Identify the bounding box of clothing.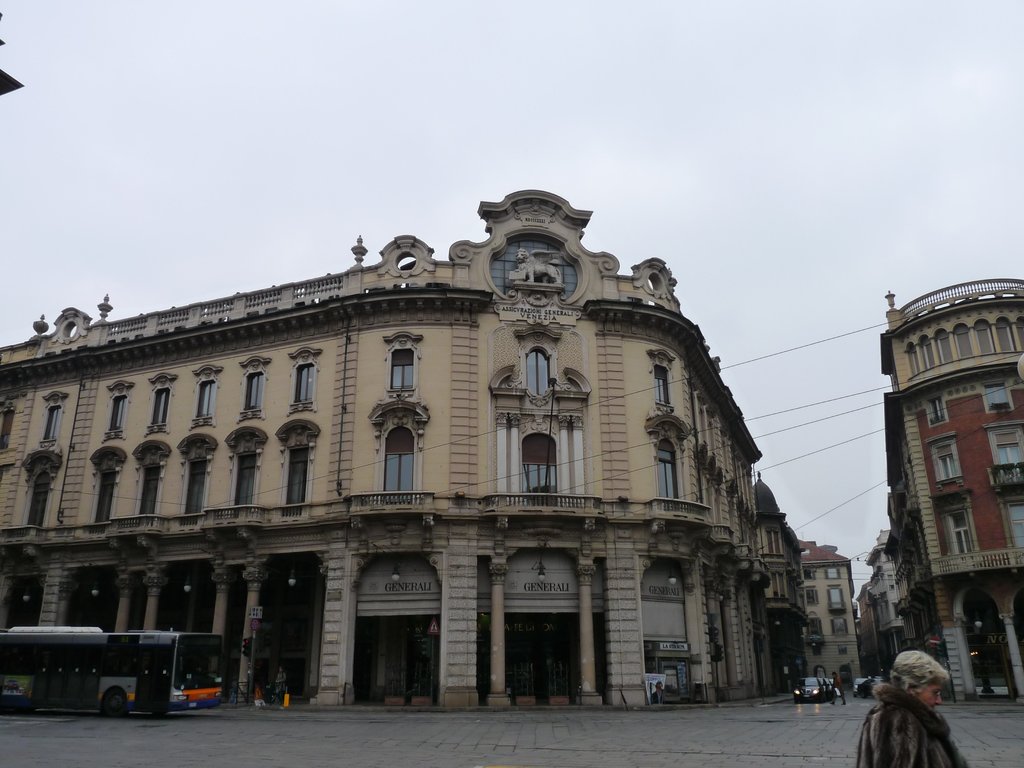
box=[832, 675, 847, 696].
